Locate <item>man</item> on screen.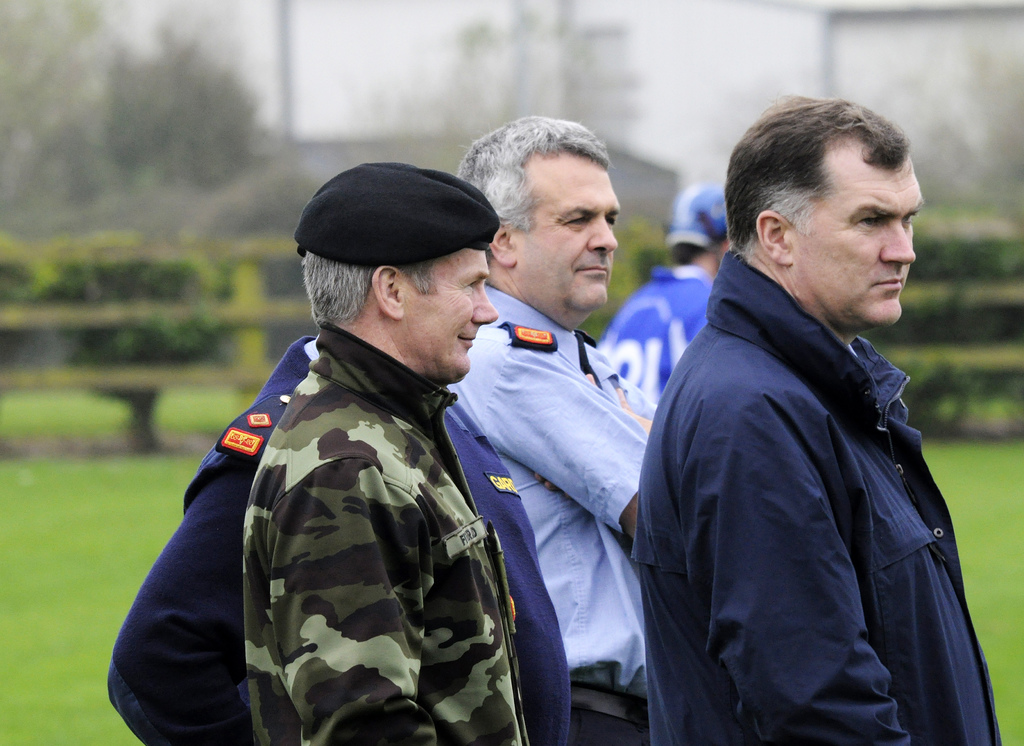
On screen at box=[598, 181, 729, 399].
